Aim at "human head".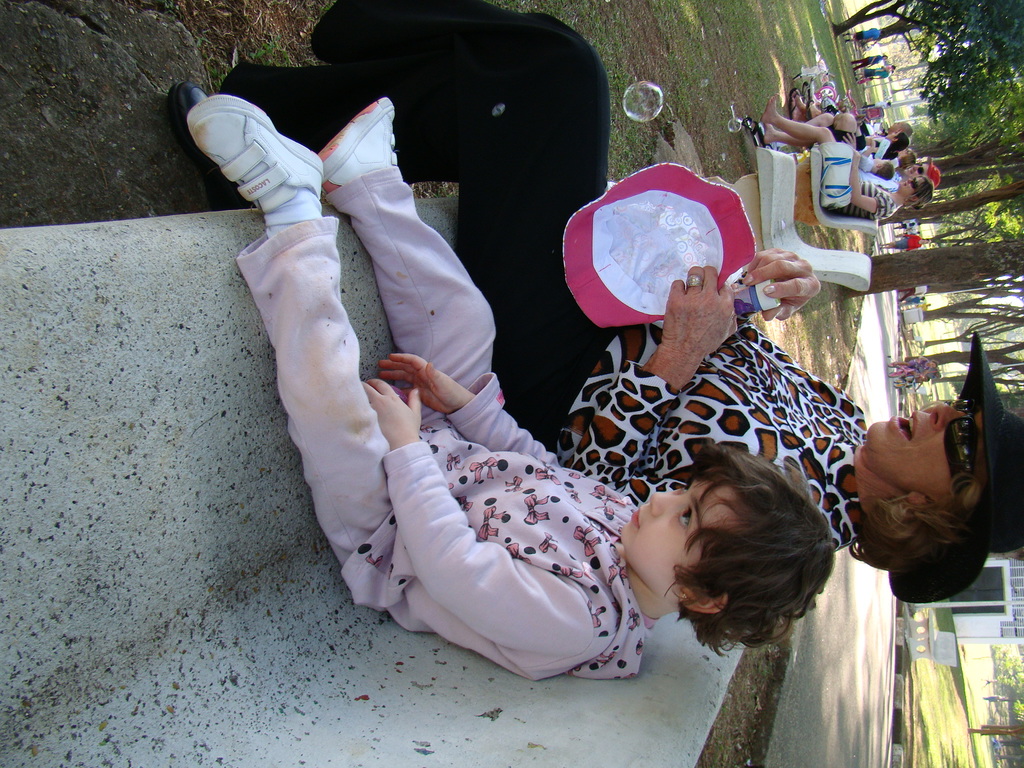
Aimed at [x1=872, y1=157, x2=893, y2=181].
